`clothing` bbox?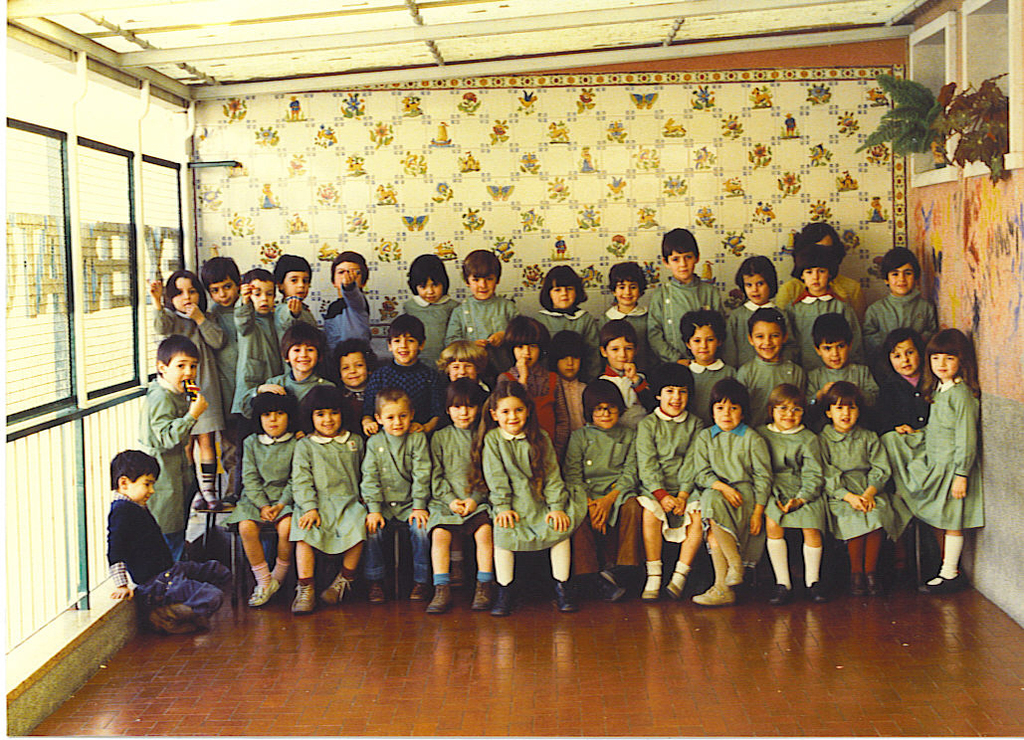
bbox(734, 357, 811, 431)
